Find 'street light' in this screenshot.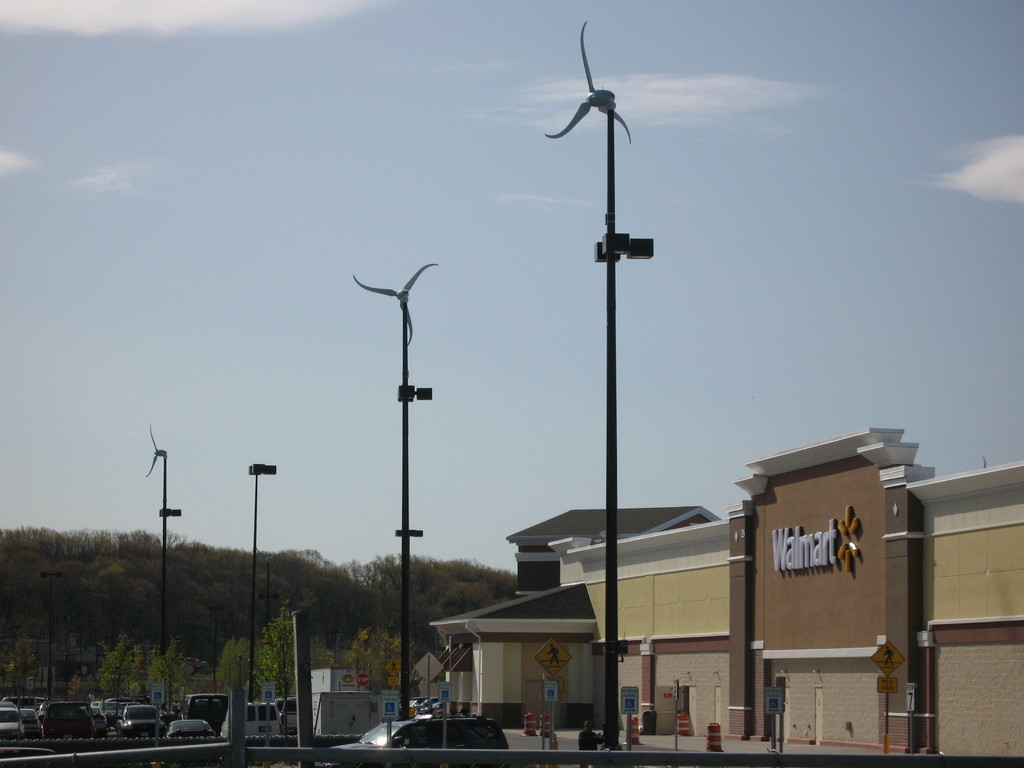
The bounding box for 'street light' is 547, 20, 662, 765.
